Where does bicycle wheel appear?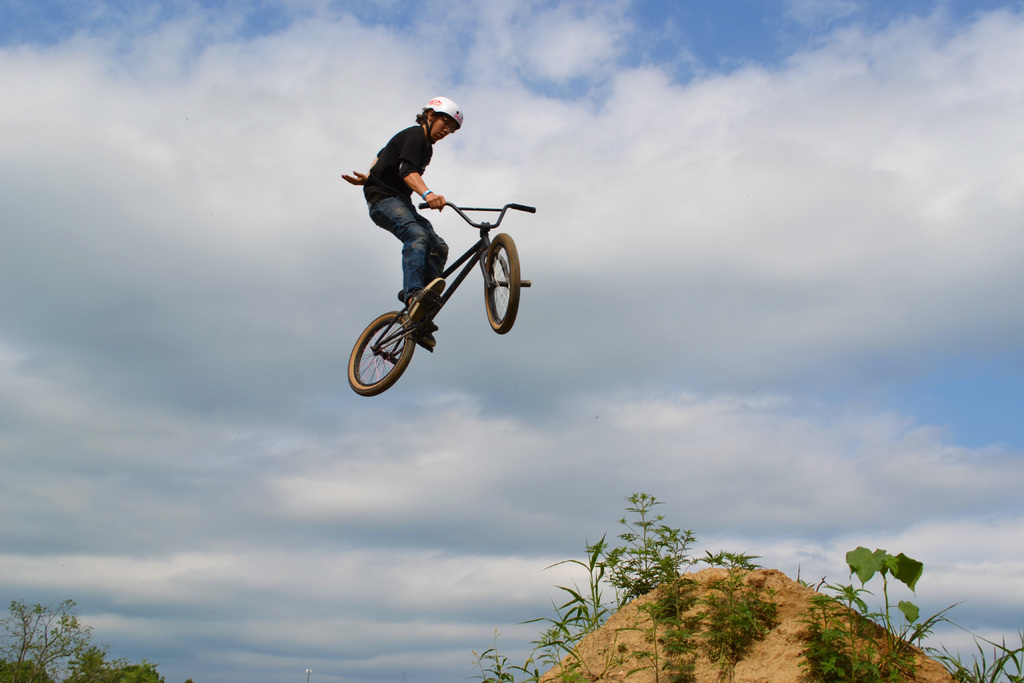
Appears at <region>488, 236, 525, 339</region>.
